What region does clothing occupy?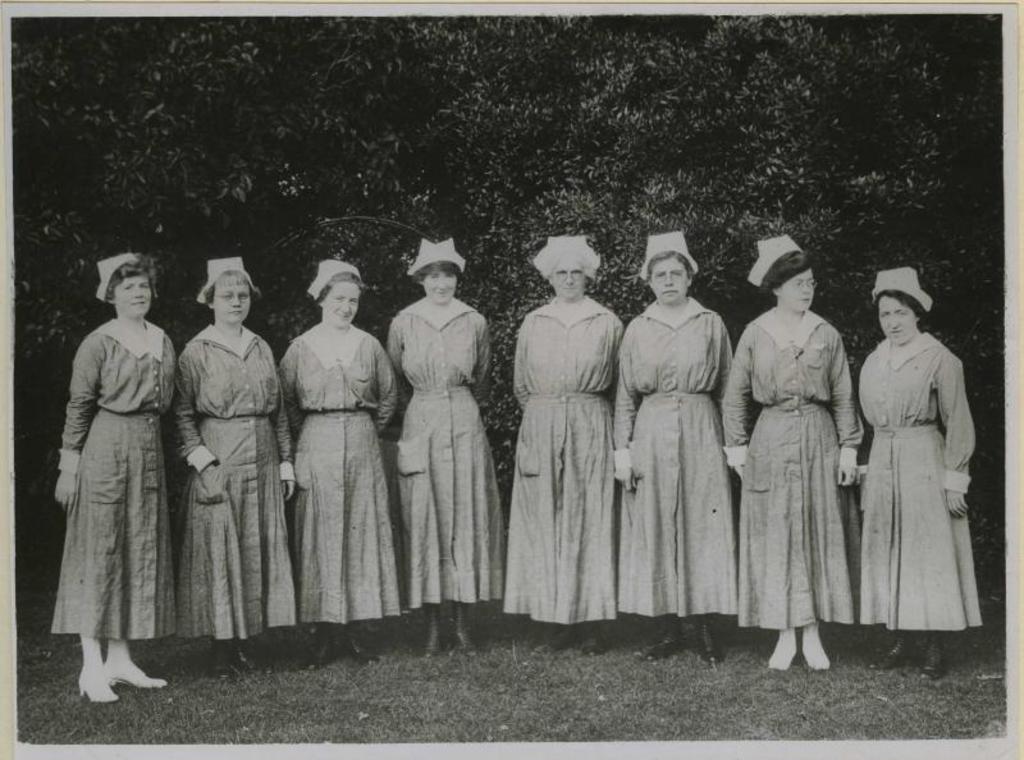
x1=858, y1=324, x2=983, y2=633.
